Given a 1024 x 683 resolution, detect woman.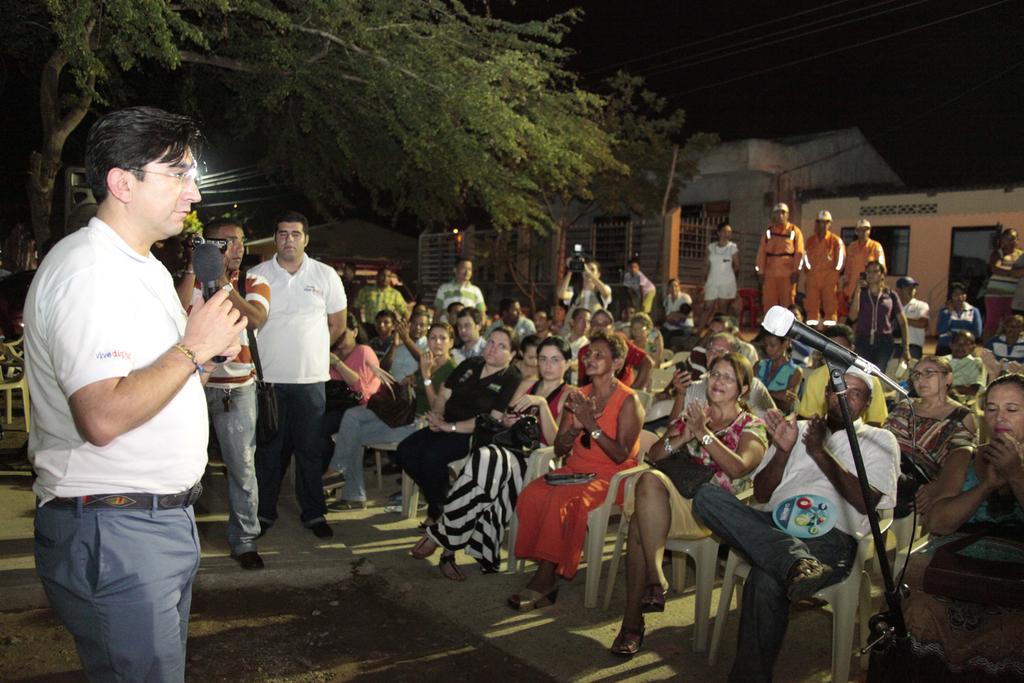
x1=414, y1=332, x2=582, y2=582.
